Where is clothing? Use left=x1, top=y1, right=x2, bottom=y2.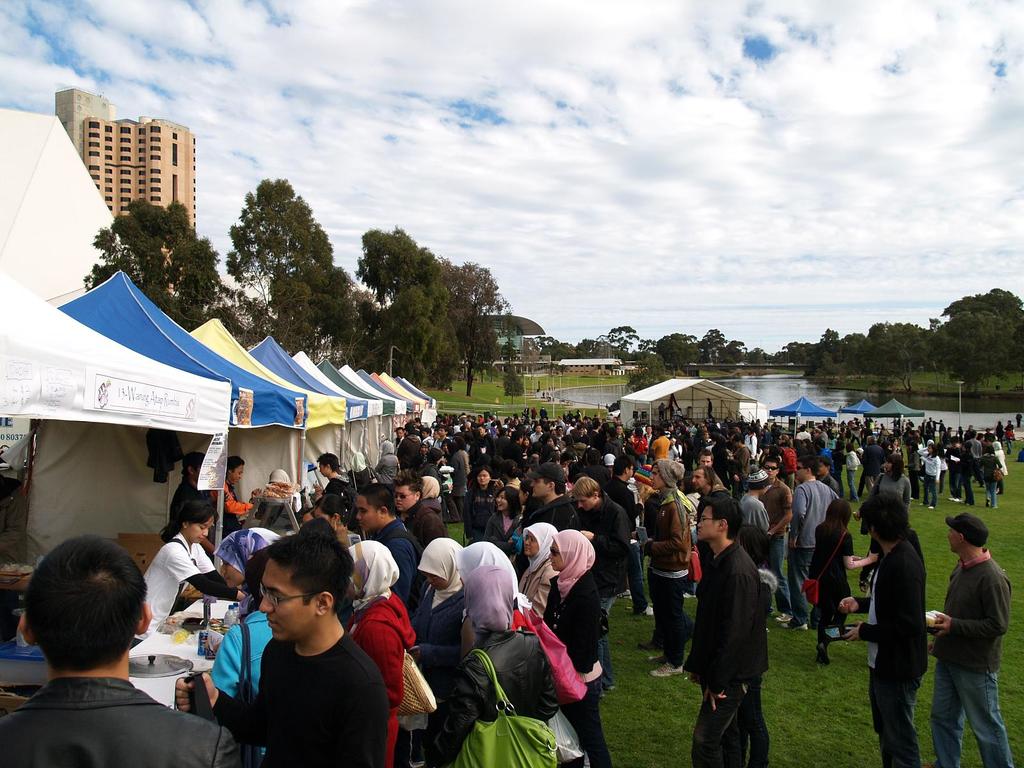
left=927, top=456, right=943, bottom=503.
